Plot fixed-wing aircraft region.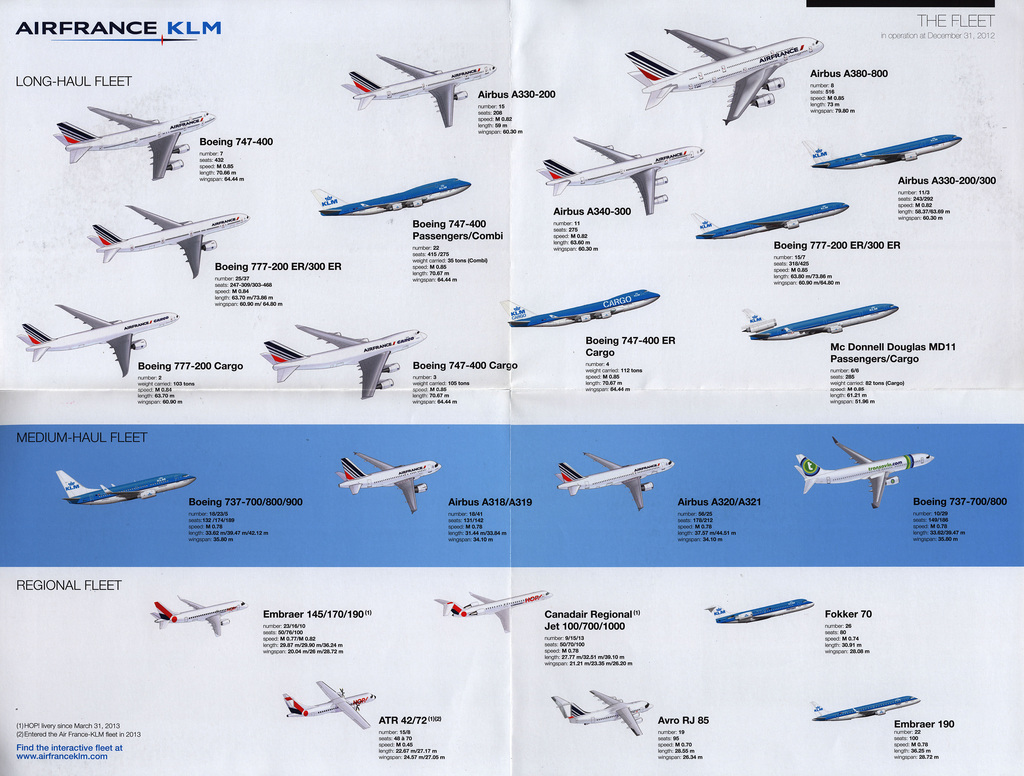
Plotted at (278, 677, 379, 729).
